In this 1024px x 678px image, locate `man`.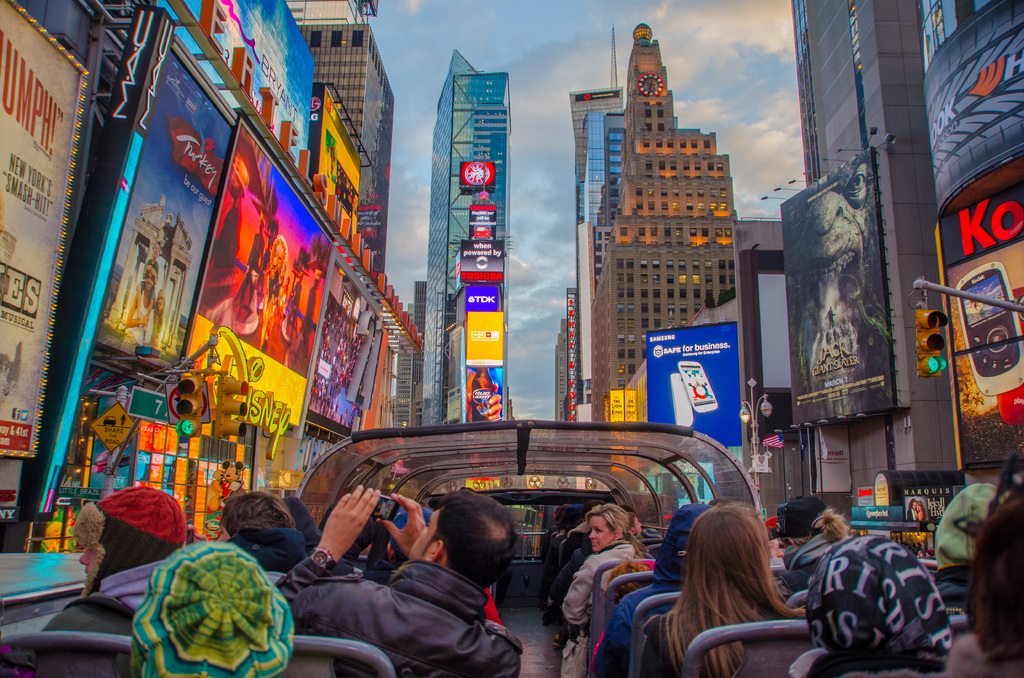
Bounding box: x1=214 y1=495 x2=306 y2=583.
